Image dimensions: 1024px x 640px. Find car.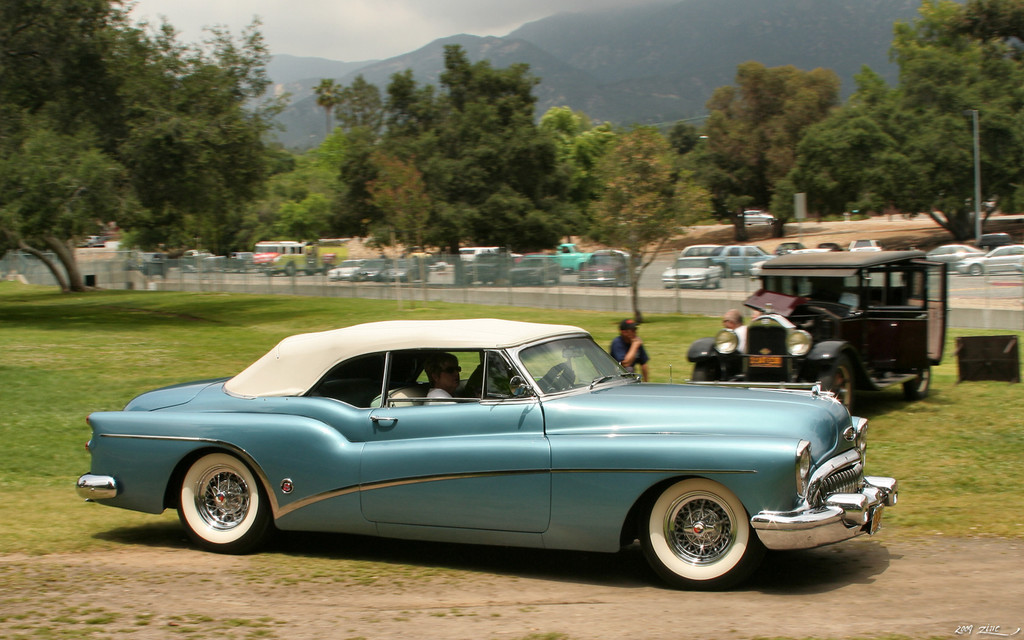
region(957, 241, 1023, 278).
